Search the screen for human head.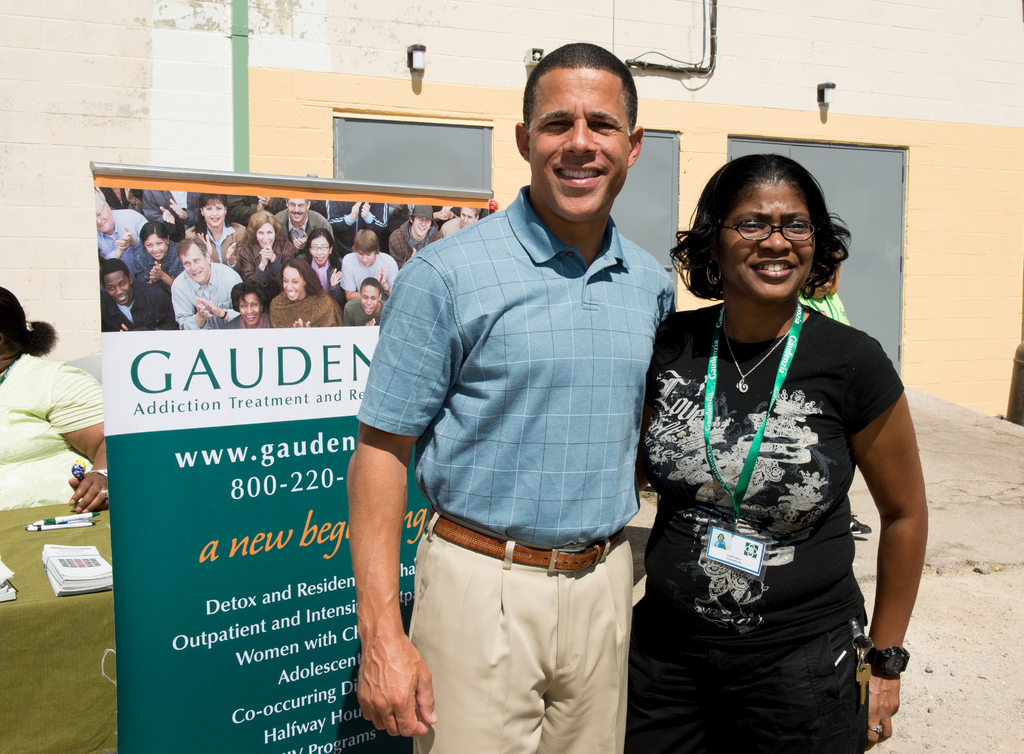
Found at x1=410, y1=204, x2=435, y2=237.
